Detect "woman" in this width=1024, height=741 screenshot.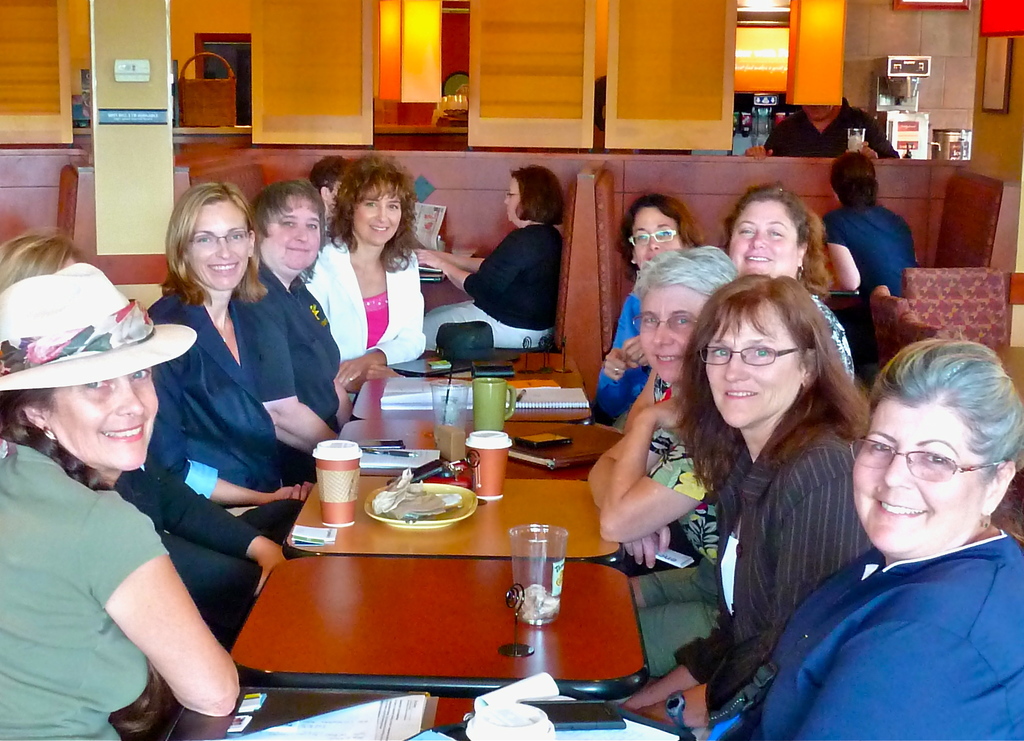
Detection: 425/154/564/355.
